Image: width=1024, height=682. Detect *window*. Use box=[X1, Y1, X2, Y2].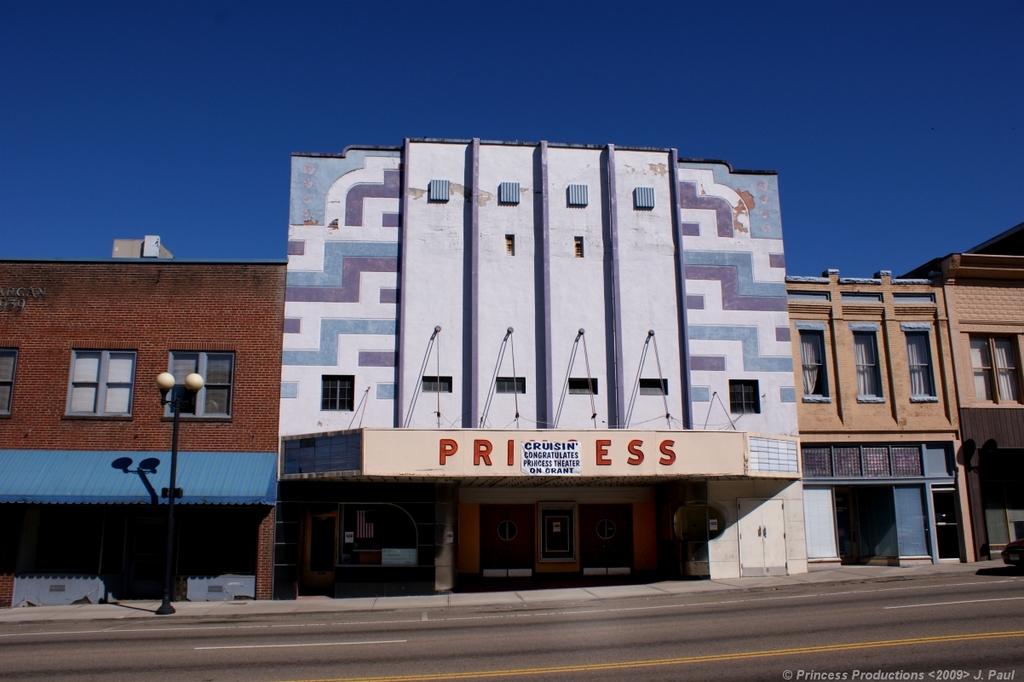
box=[641, 379, 666, 396].
